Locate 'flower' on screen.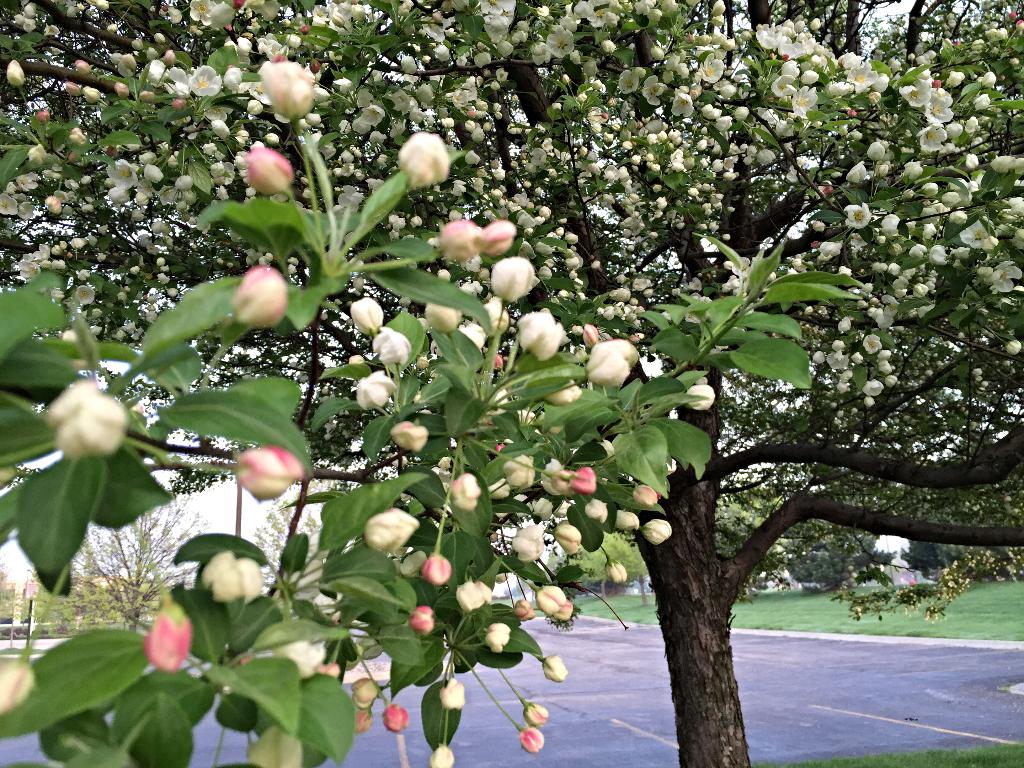
On screen at <region>440, 682, 465, 714</region>.
